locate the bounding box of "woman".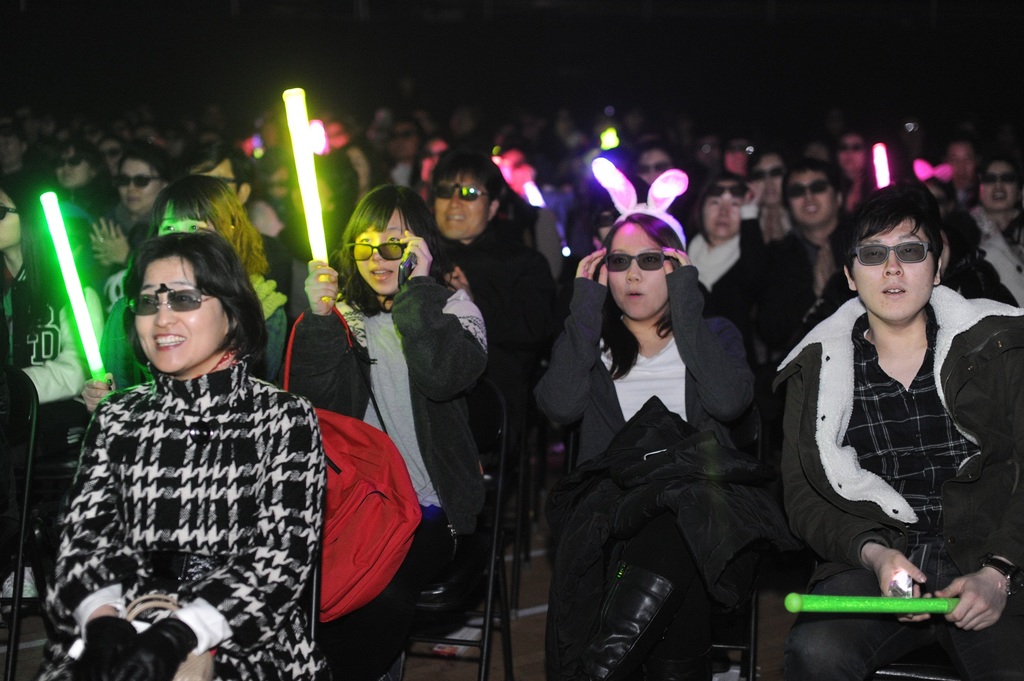
Bounding box: detection(30, 235, 335, 680).
